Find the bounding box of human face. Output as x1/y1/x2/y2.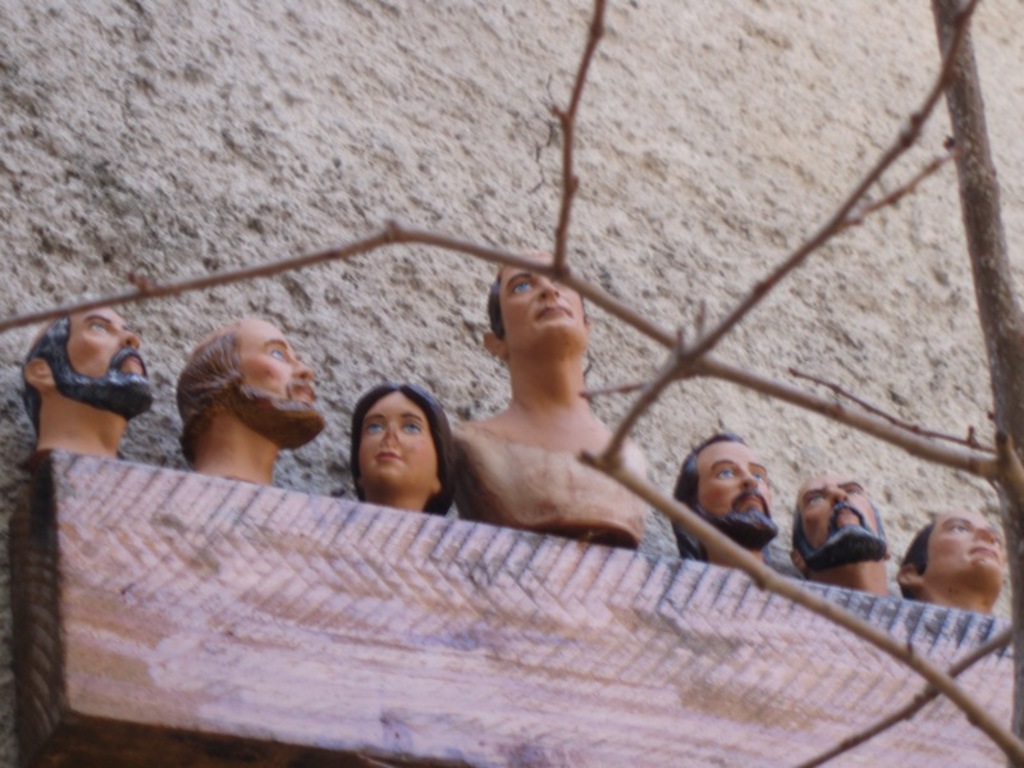
216/320/333/447.
